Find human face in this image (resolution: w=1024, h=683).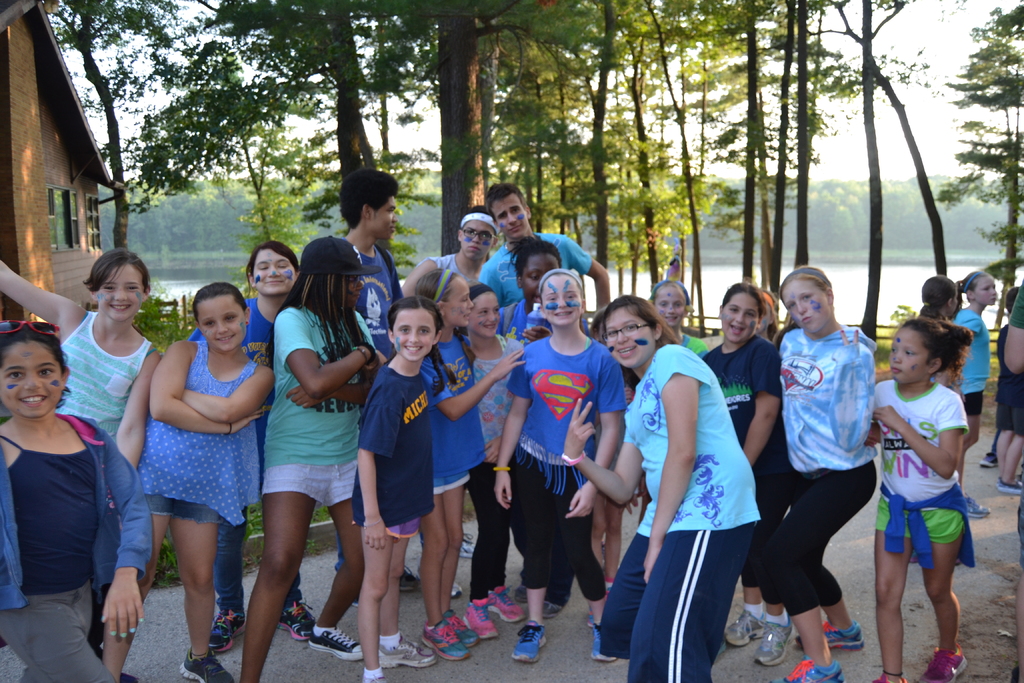
l=394, t=314, r=436, b=360.
